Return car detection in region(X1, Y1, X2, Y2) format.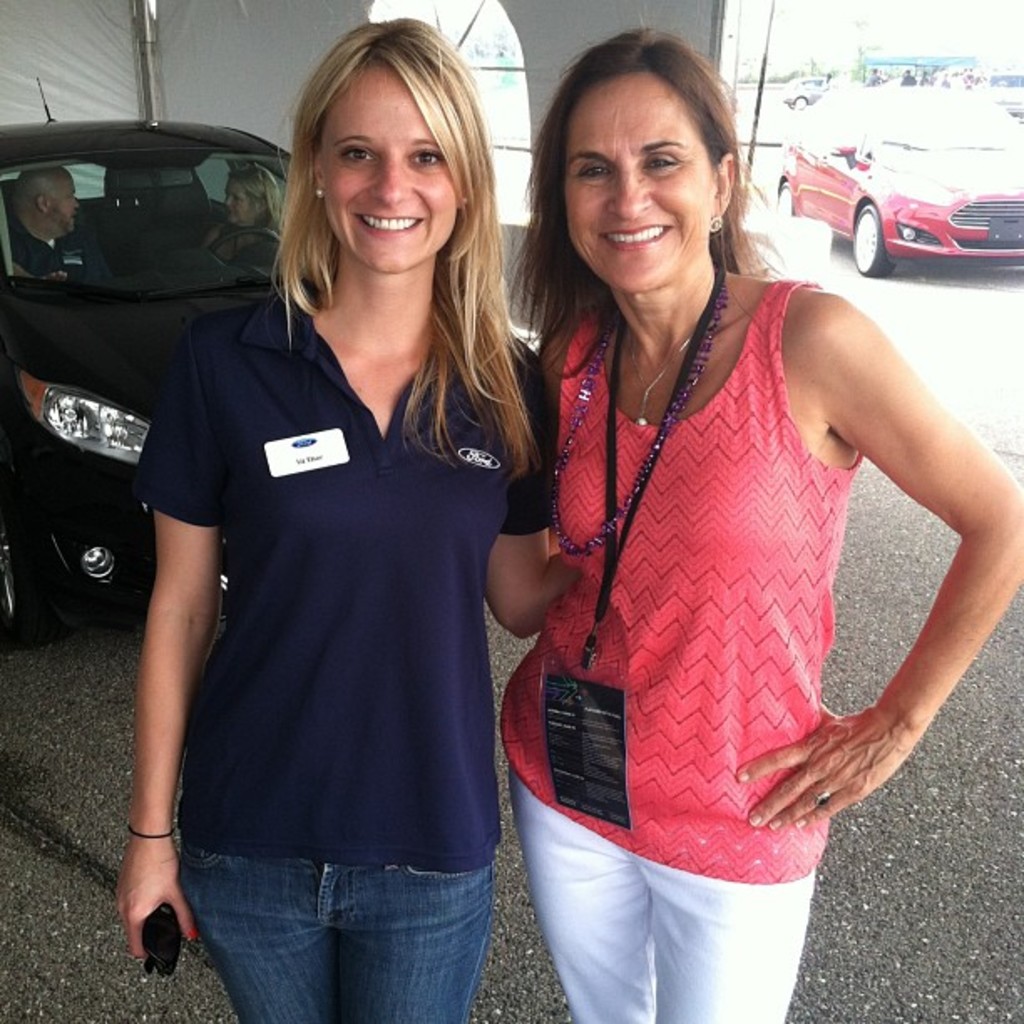
region(0, 70, 305, 622).
